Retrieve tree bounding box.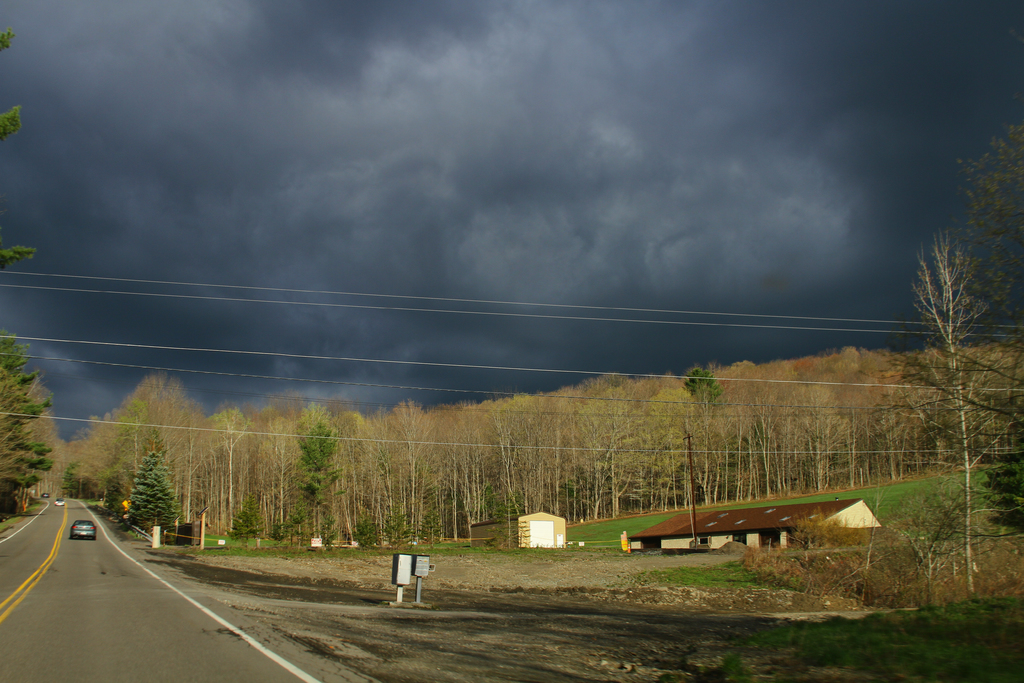
Bounding box: bbox=[388, 509, 416, 551].
